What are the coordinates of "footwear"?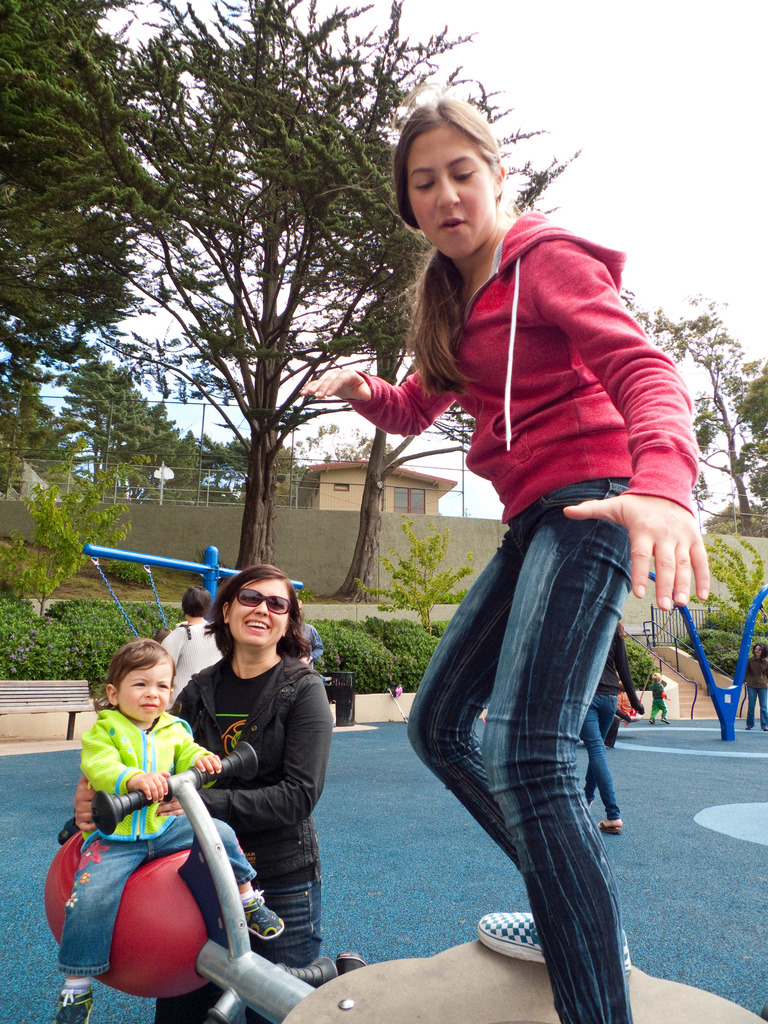
{"x1": 649, "y1": 719, "x2": 655, "y2": 726}.
